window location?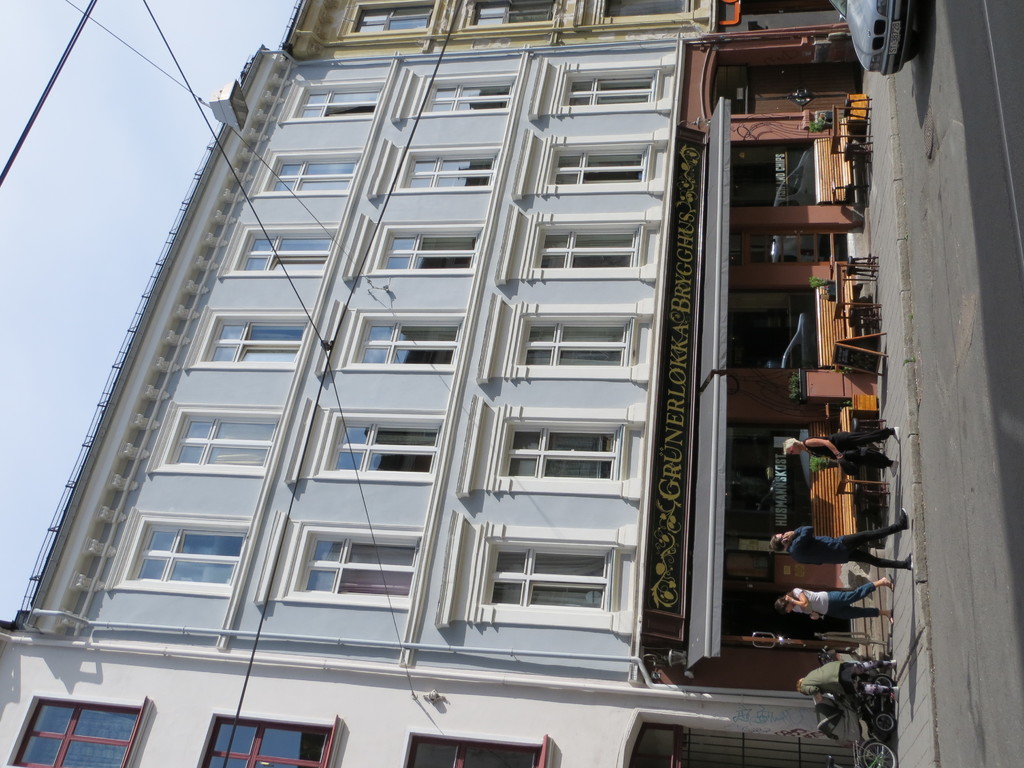
<box>391,67,518,118</box>
